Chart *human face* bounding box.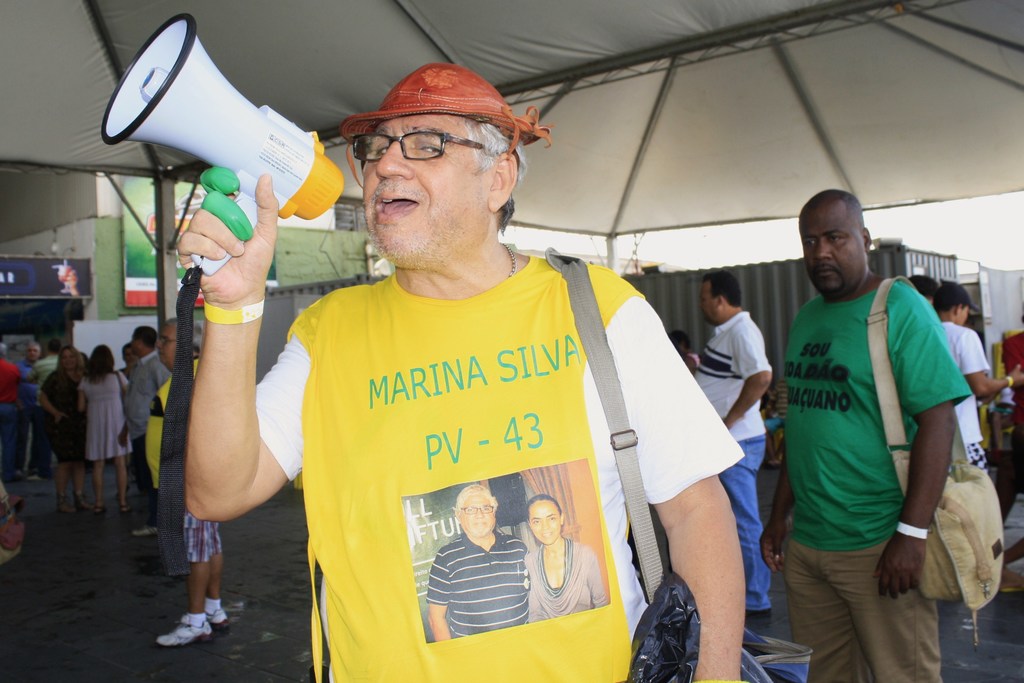
Charted: 961,303,972,325.
